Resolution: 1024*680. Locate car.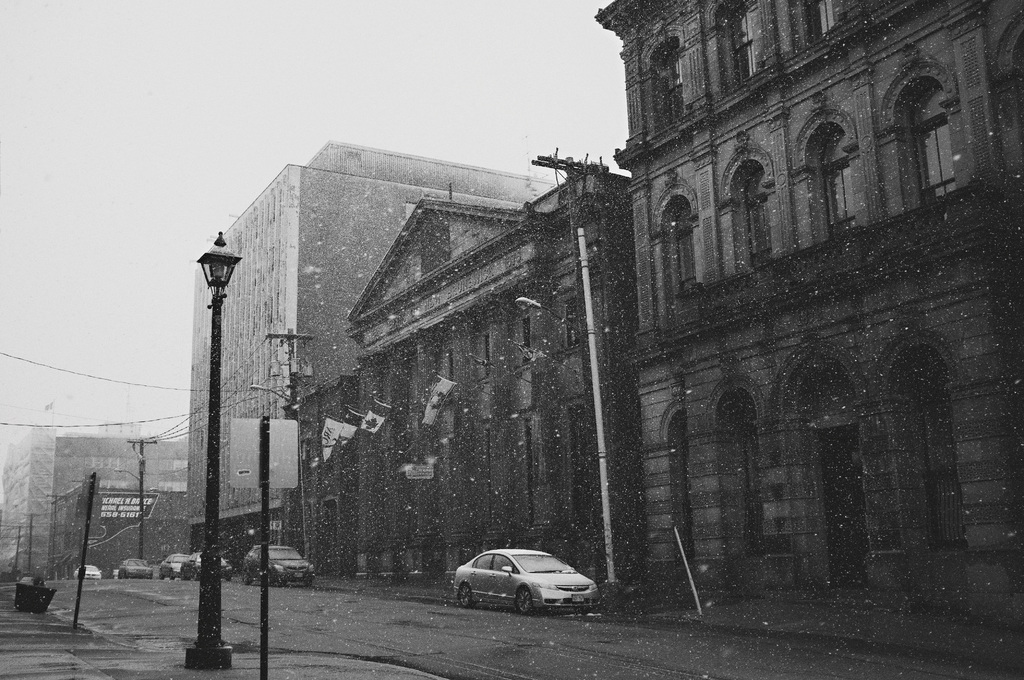
[x1=118, y1=555, x2=154, y2=578].
